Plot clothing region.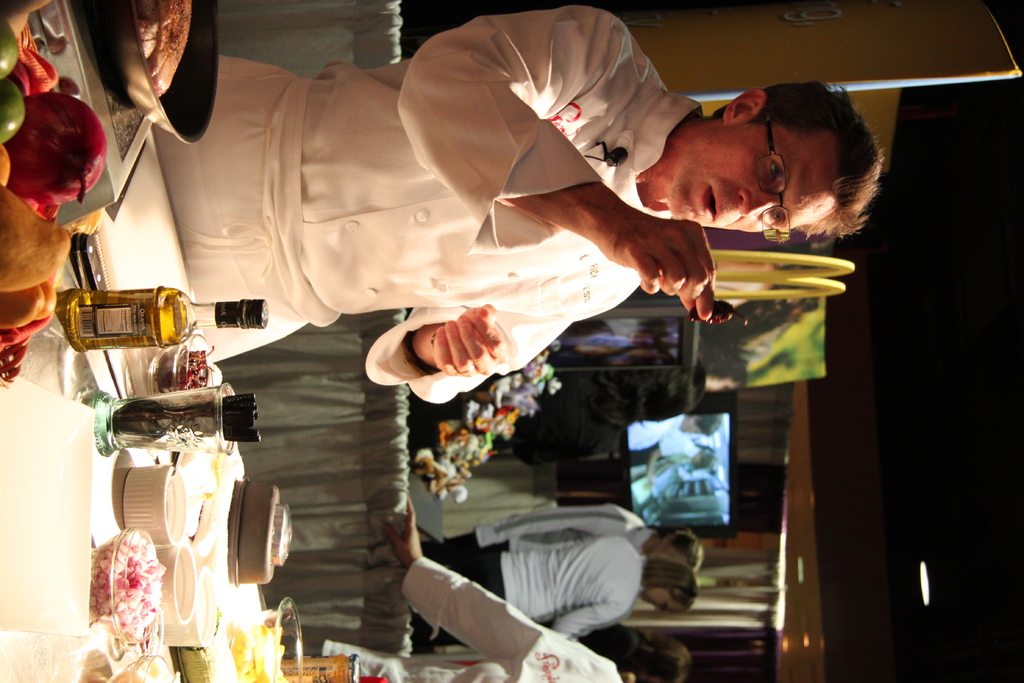
Plotted at (410,537,641,652).
